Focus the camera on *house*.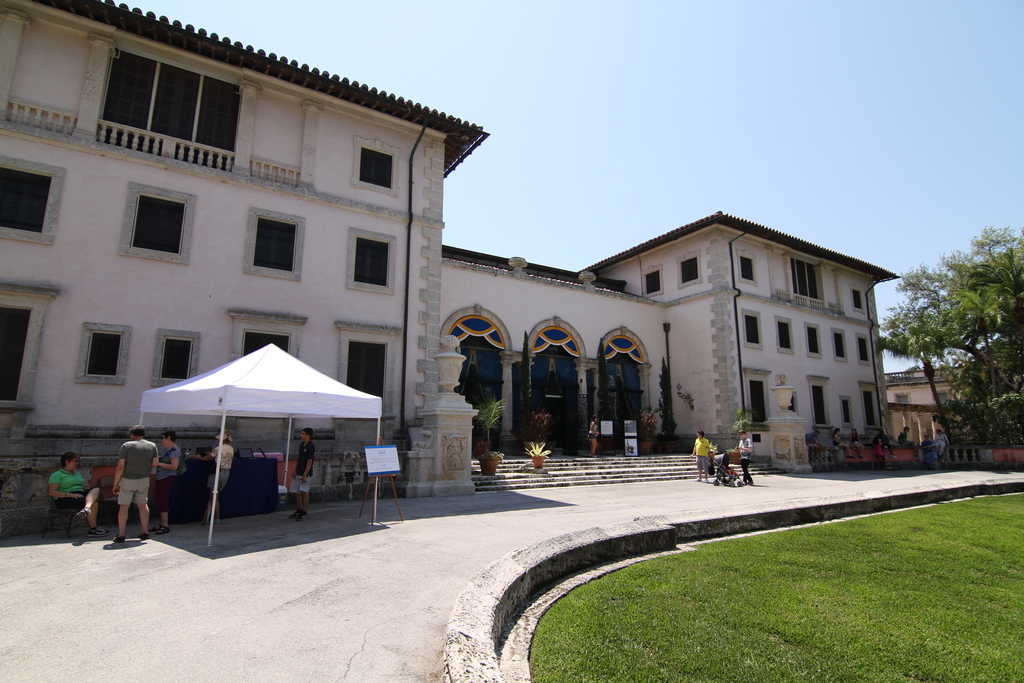
Focus region: <box>0,0,493,495</box>.
